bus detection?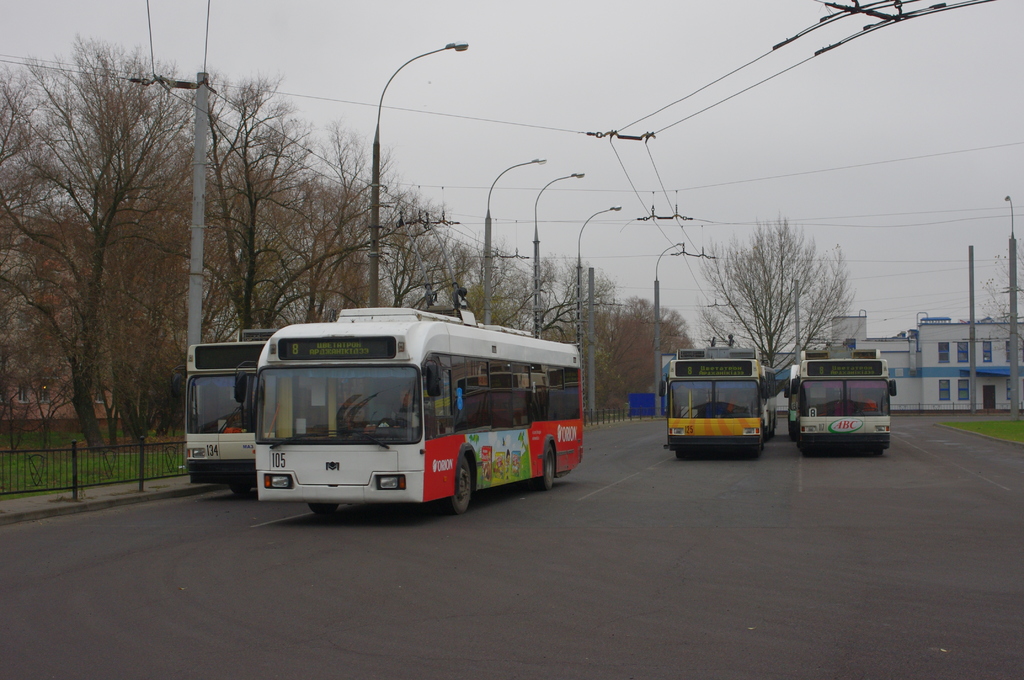
<bbox>232, 304, 584, 514</bbox>
